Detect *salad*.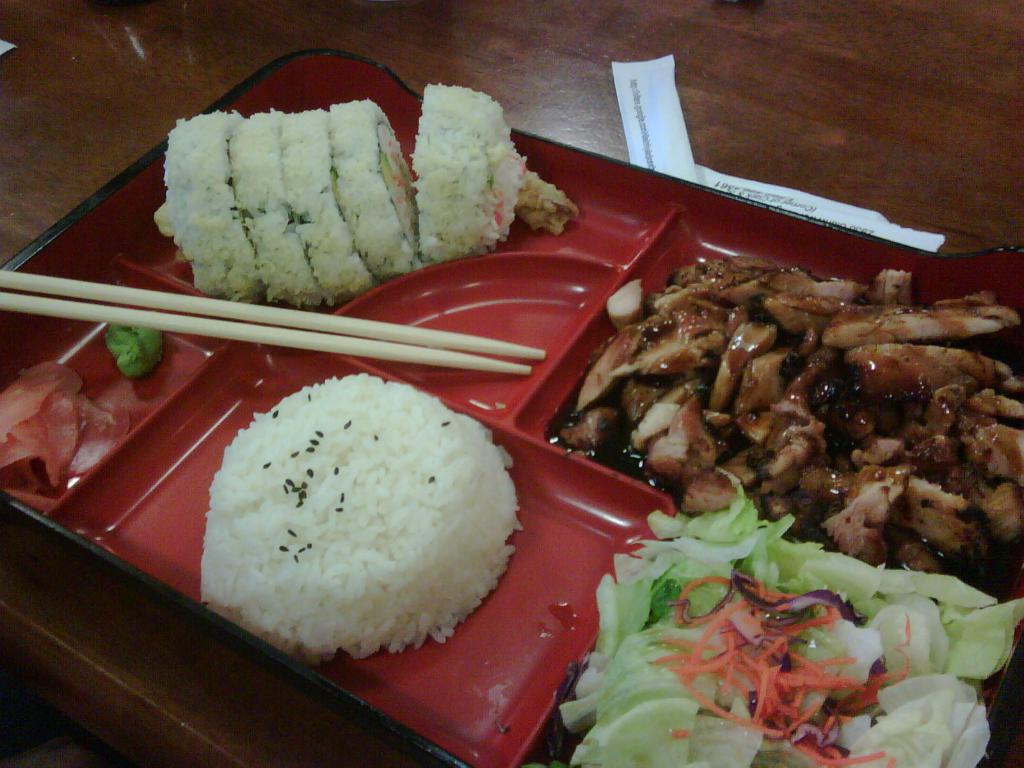
Detected at select_region(522, 397, 1023, 767).
